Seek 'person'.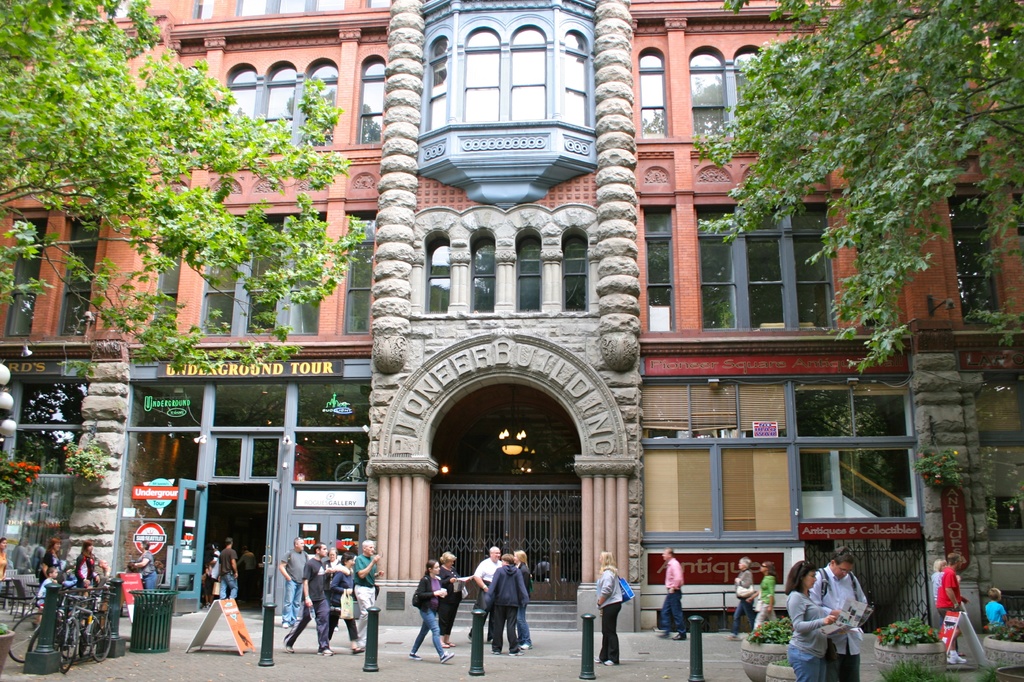
74/538/93/591.
